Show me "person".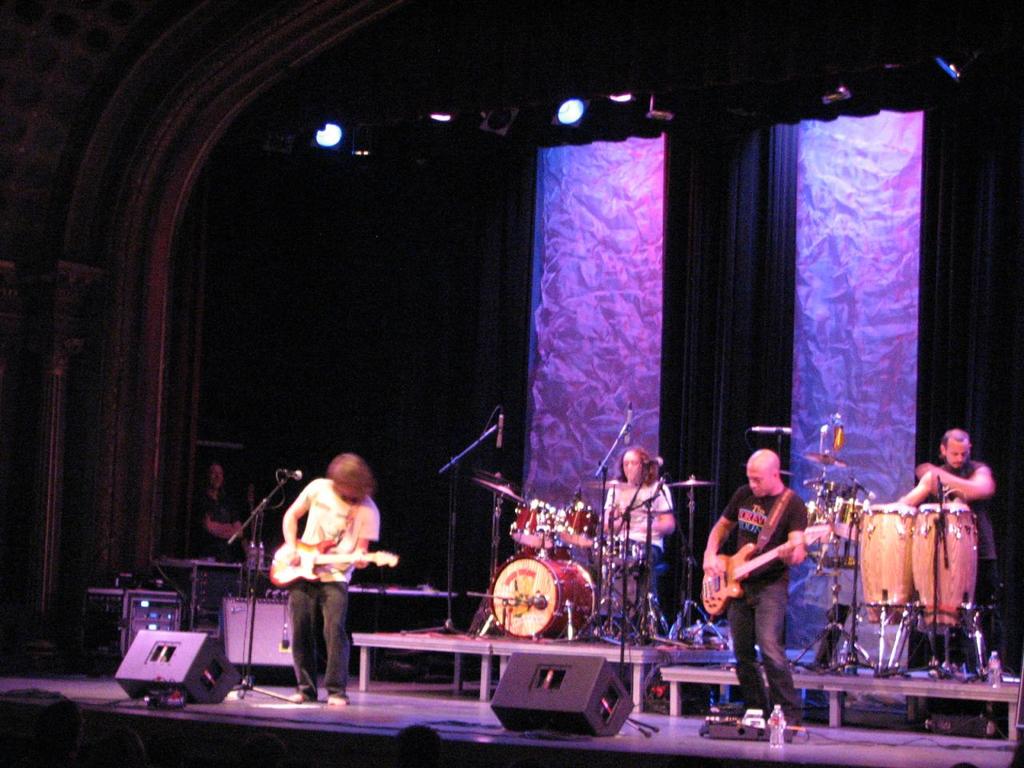
"person" is here: 603:443:679:577.
